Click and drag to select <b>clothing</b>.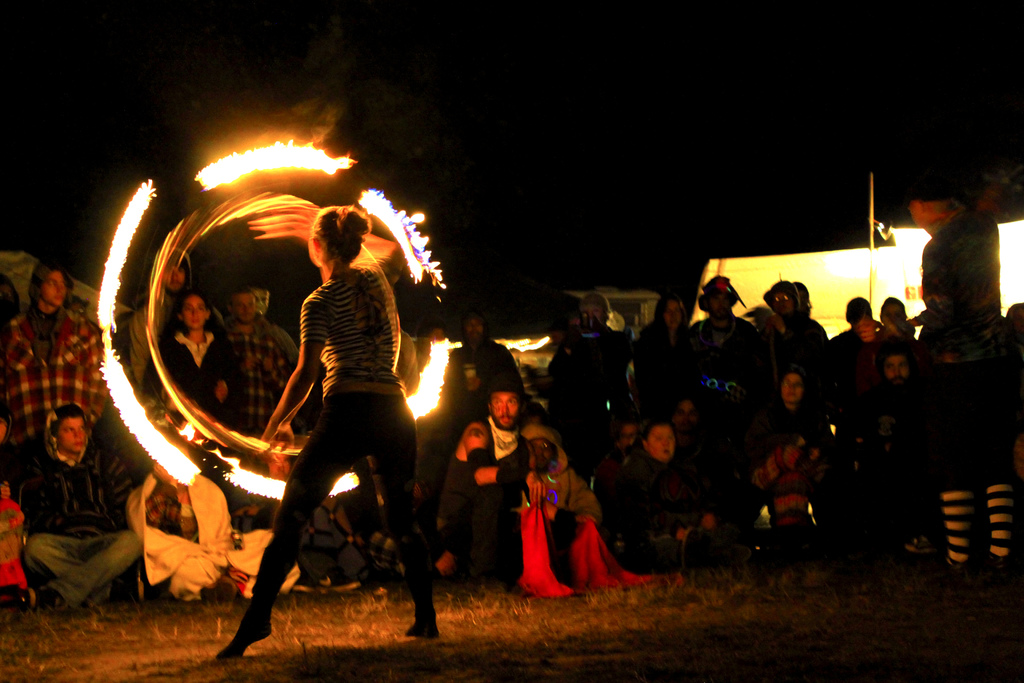
Selection: detection(219, 317, 295, 454).
